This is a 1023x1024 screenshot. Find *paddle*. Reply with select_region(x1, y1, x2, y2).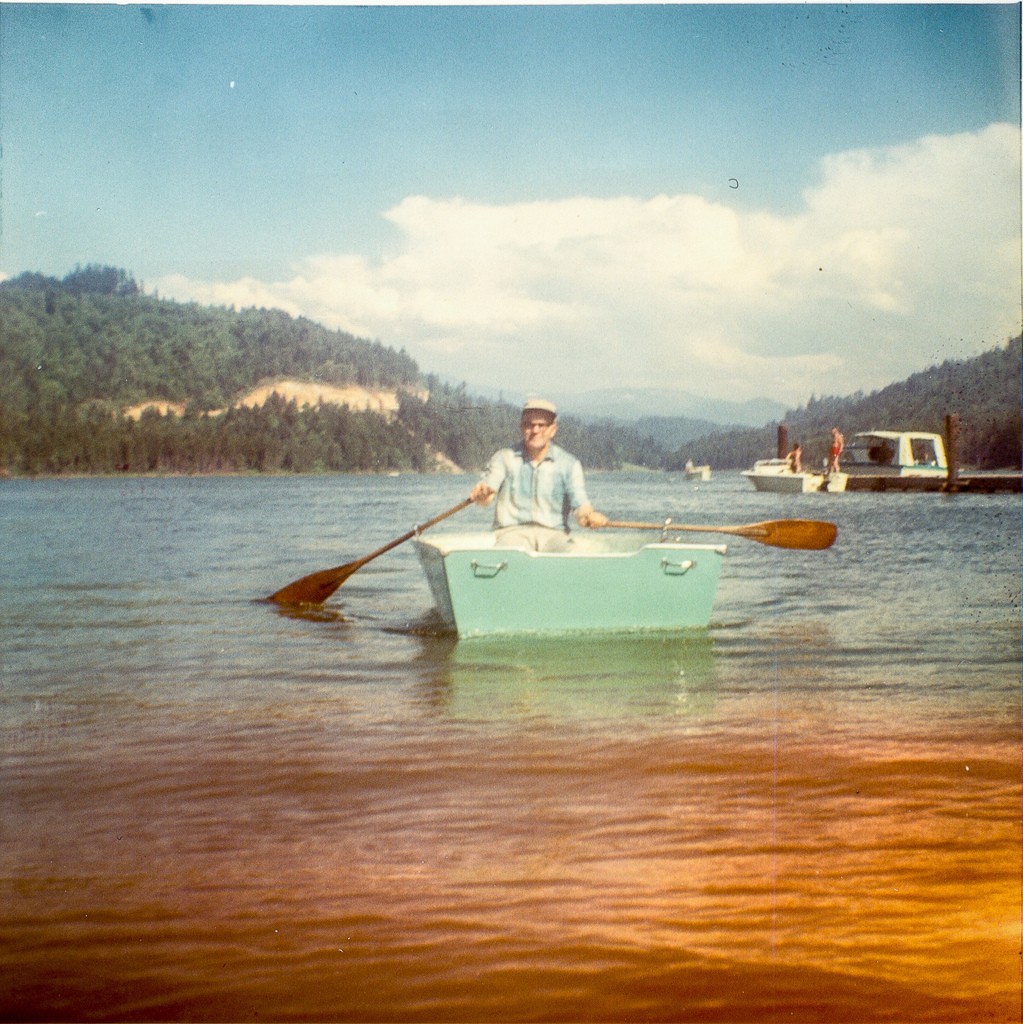
select_region(581, 516, 834, 552).
